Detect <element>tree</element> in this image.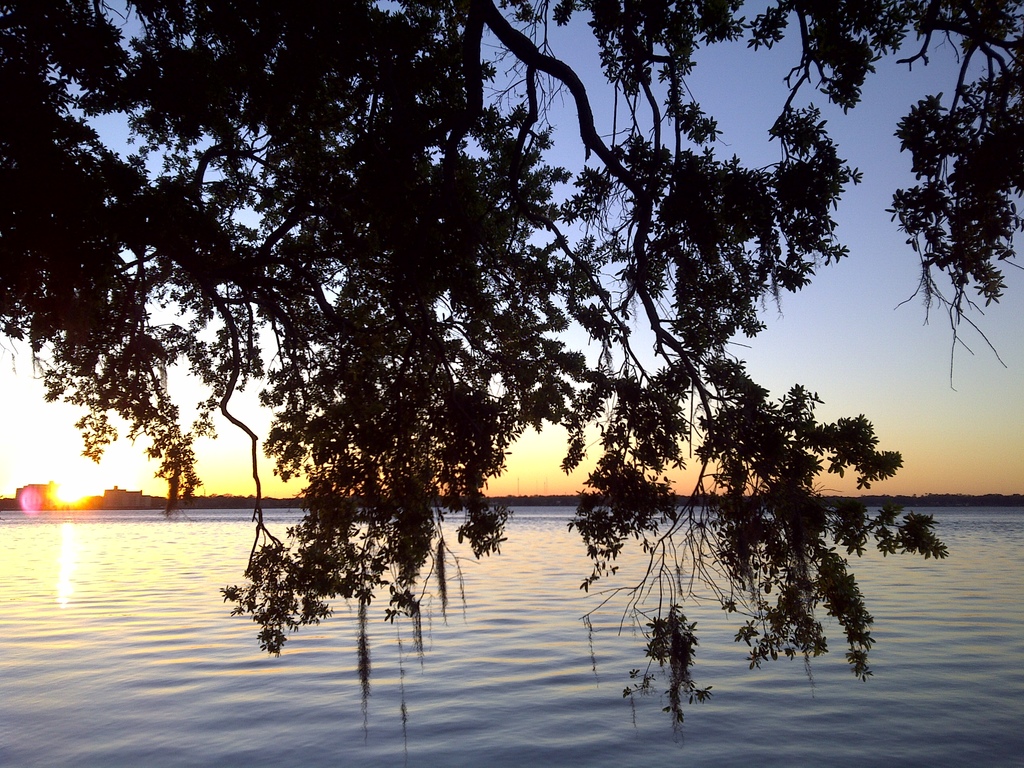
Detection: [3, 24, 988, 632].
